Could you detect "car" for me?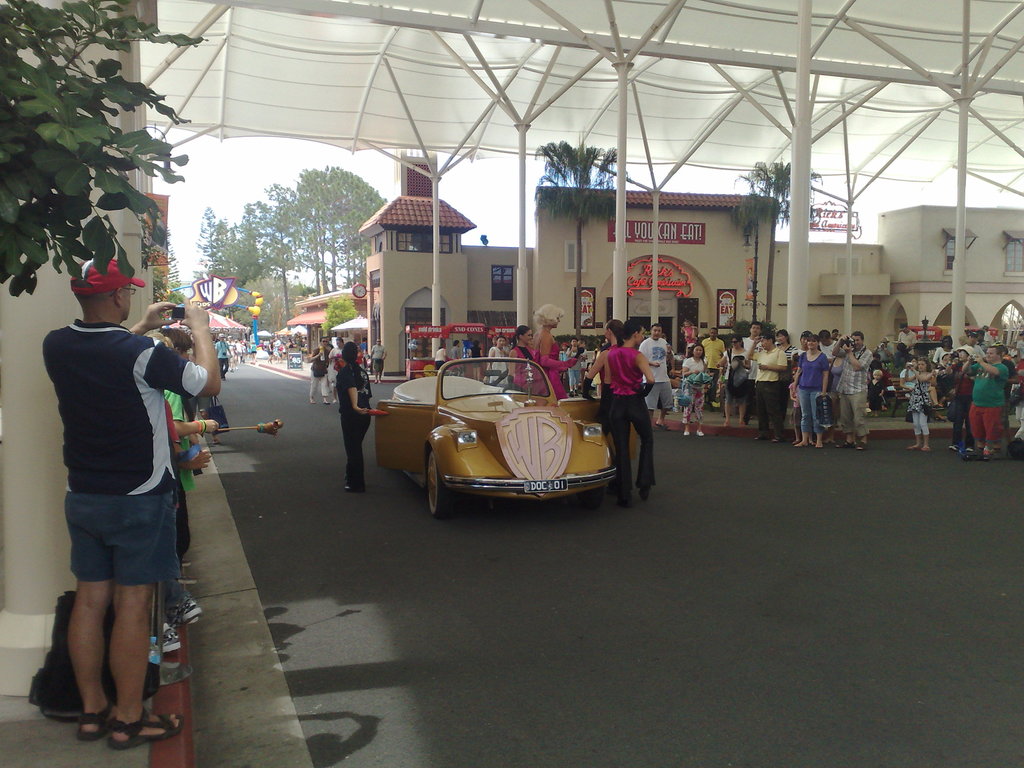
Detection result: l=351, t=355, r=649, b=522.
